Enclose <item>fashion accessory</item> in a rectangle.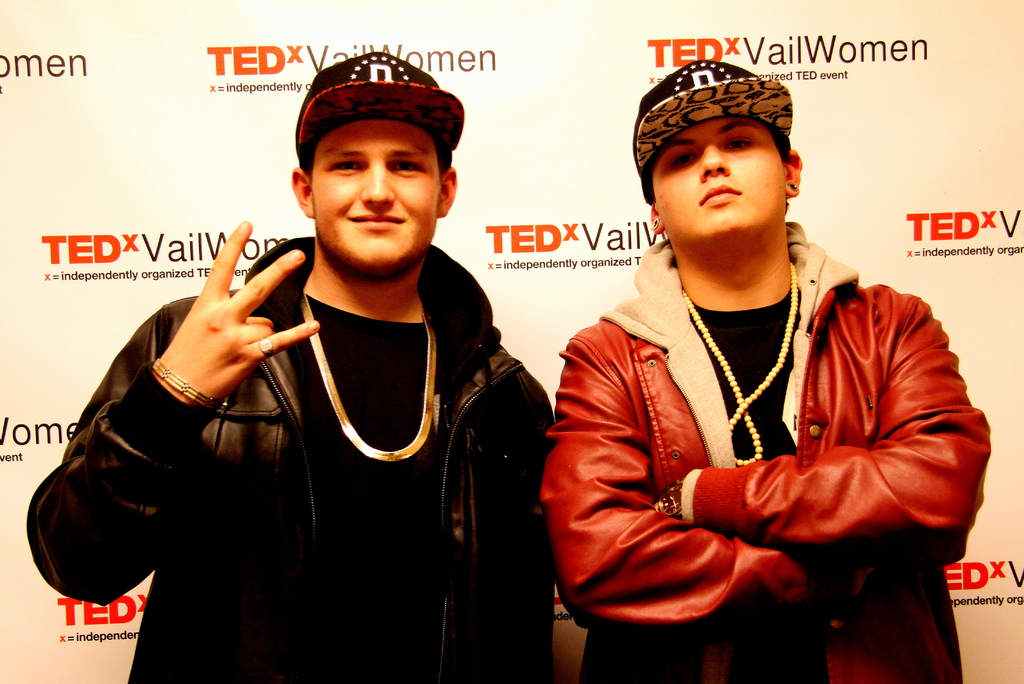
(x1=792, y1=181, x2=800, y2=186).
